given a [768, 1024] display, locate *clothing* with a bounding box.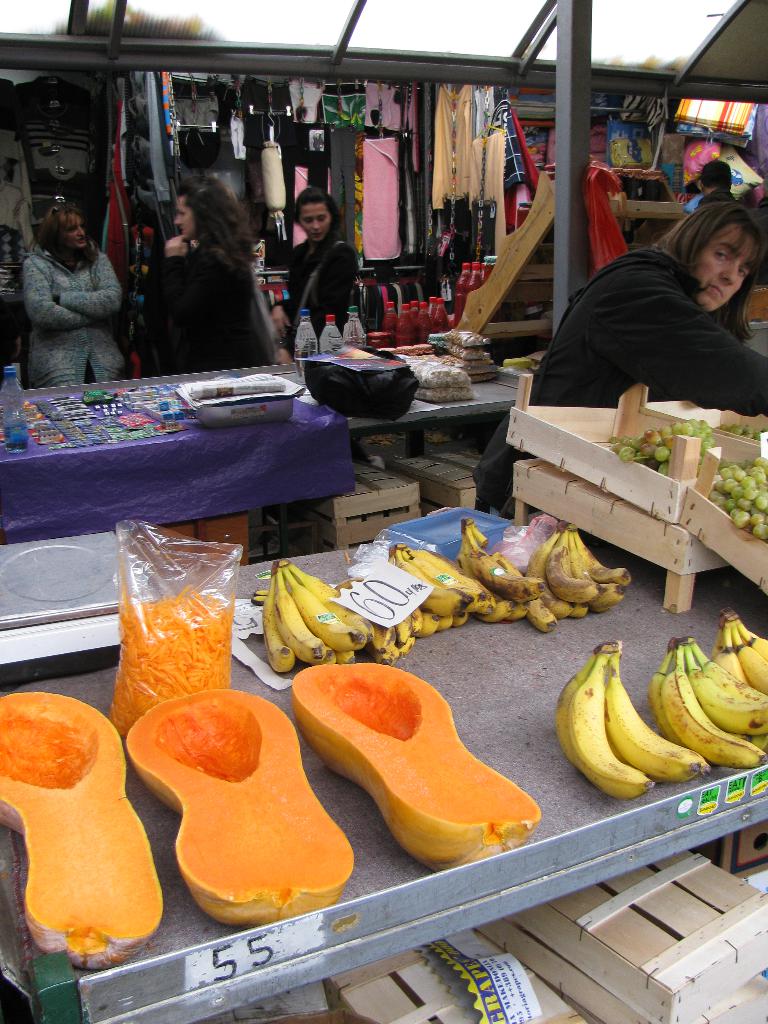
Located: select_region(21, 243, 124, 379).
